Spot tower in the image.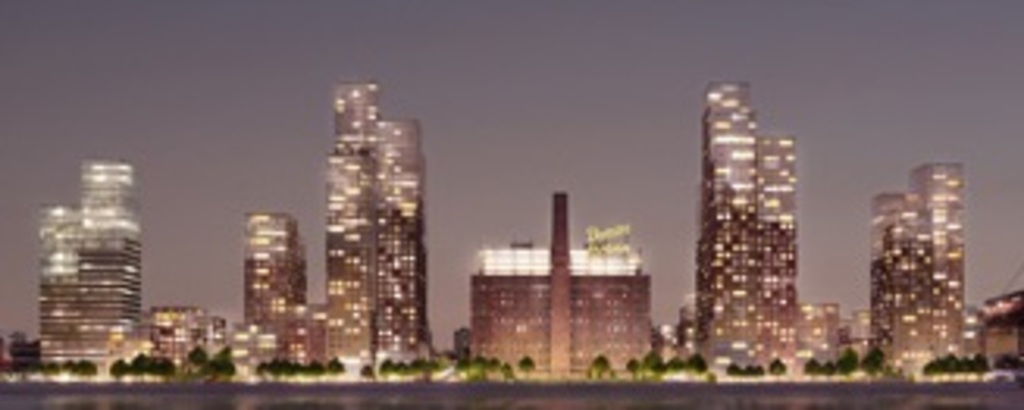
tower found at x1=326 y1=75 x2=432 y2=366.
